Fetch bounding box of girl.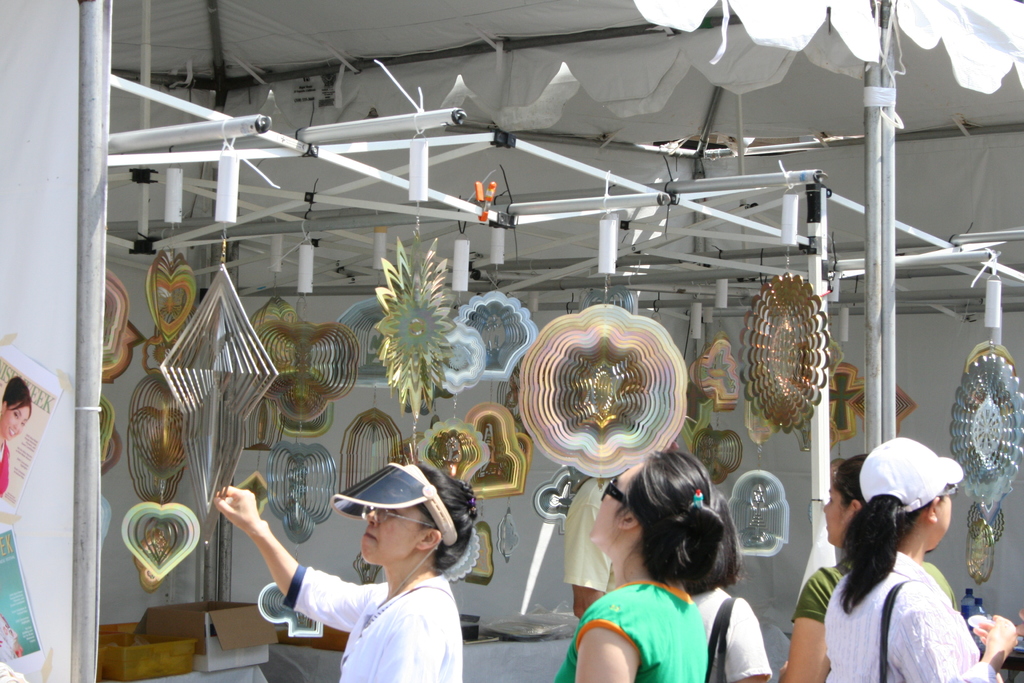
Bbox: BBox(790, 447, 951, 682).
